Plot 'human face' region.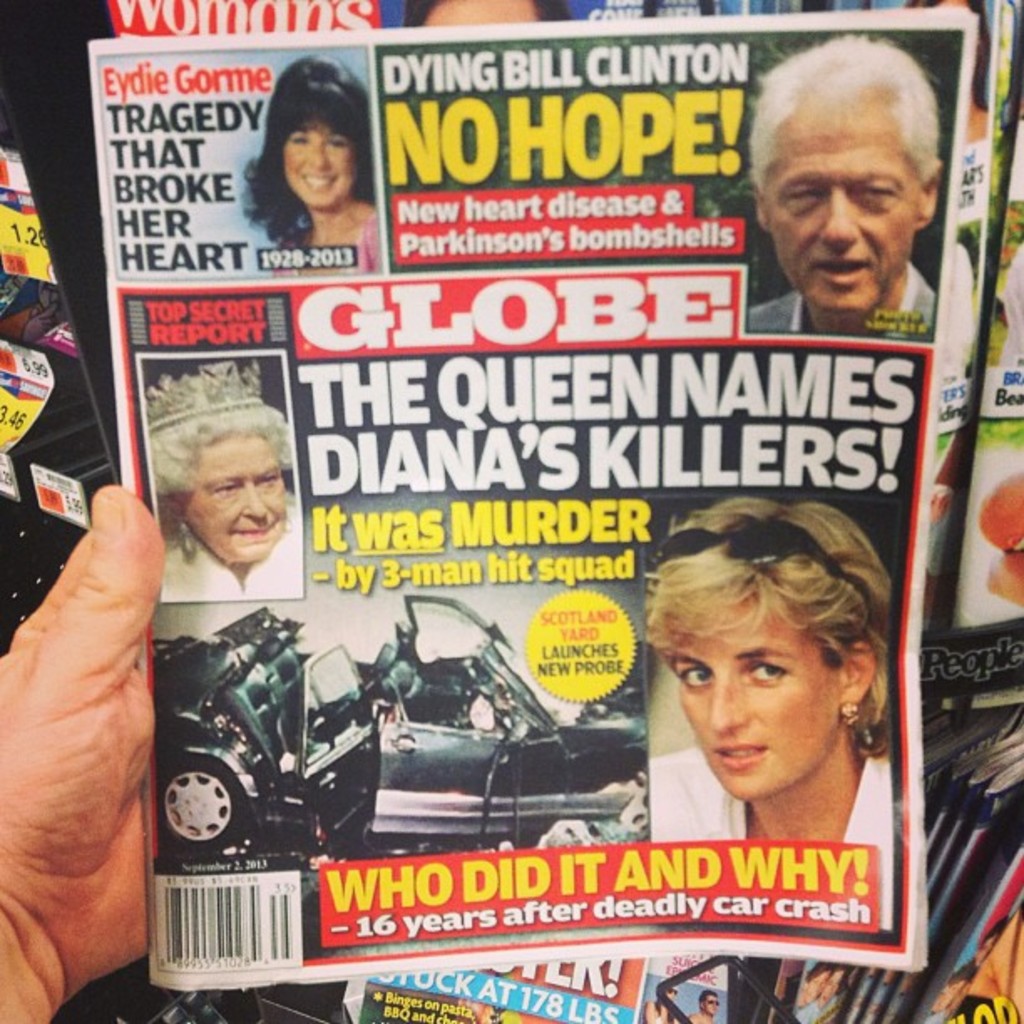
Plotted at <bbox>283, 115, 351, 206</bbox>.
